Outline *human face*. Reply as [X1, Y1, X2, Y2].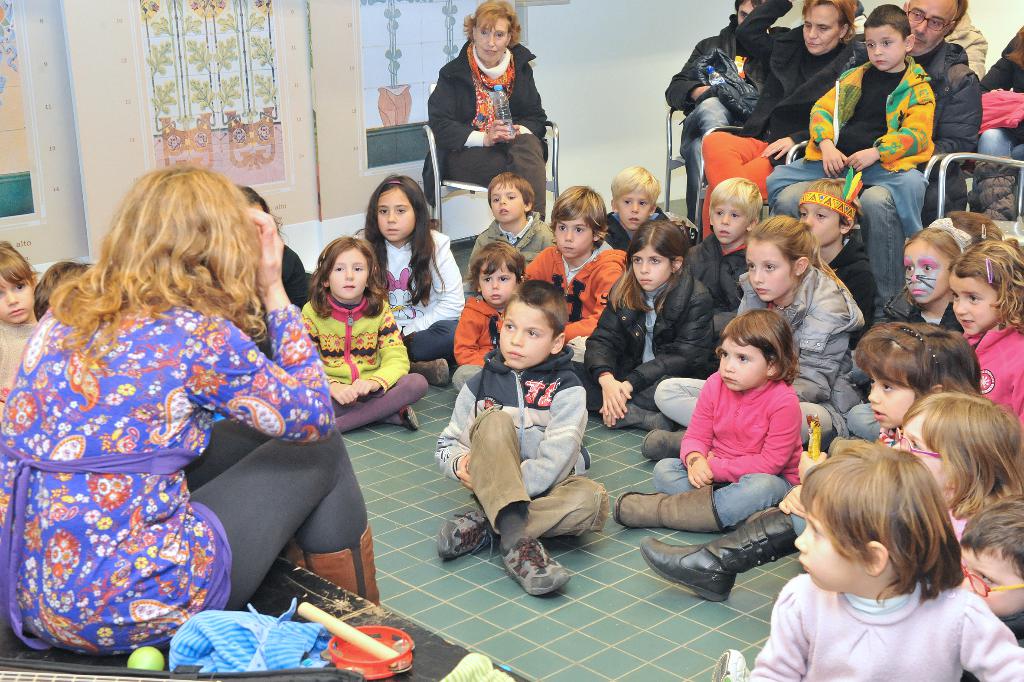
[717, 333, 771, 392].
